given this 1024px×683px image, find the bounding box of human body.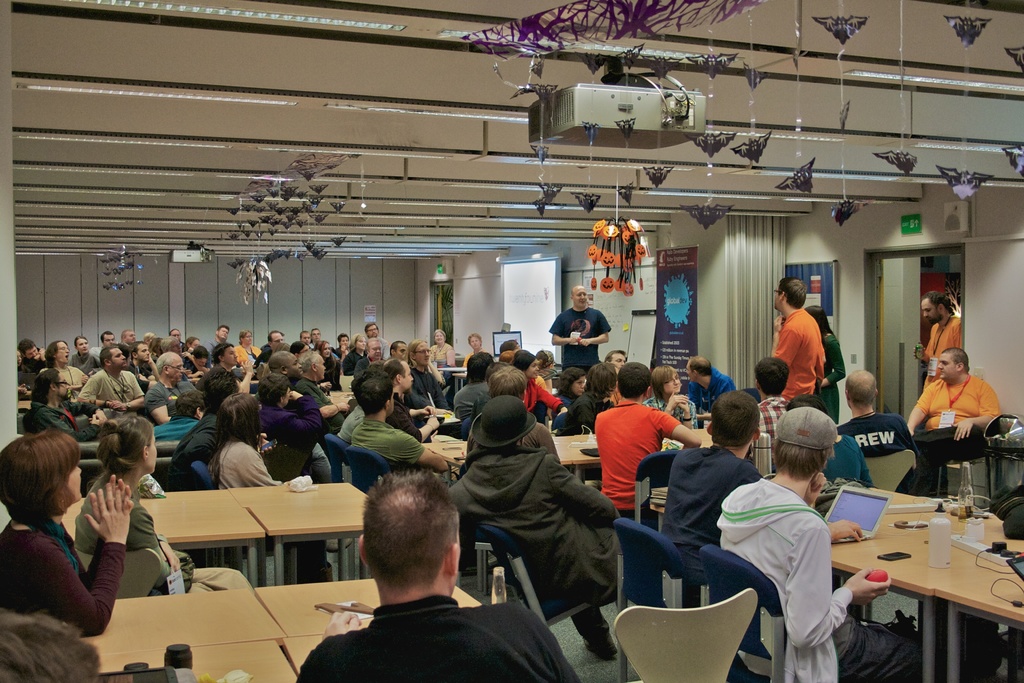
[x1=118, y1=327, x2=140, y2=345].
